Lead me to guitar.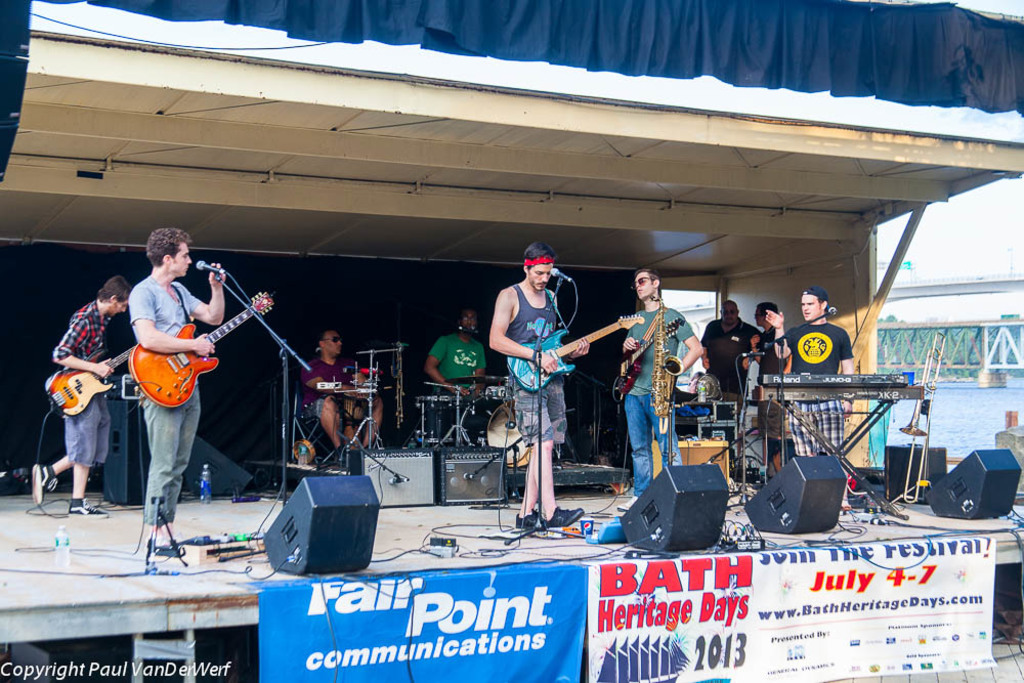
Lead to x1=600 y1=317 x2=688 y2=405.
